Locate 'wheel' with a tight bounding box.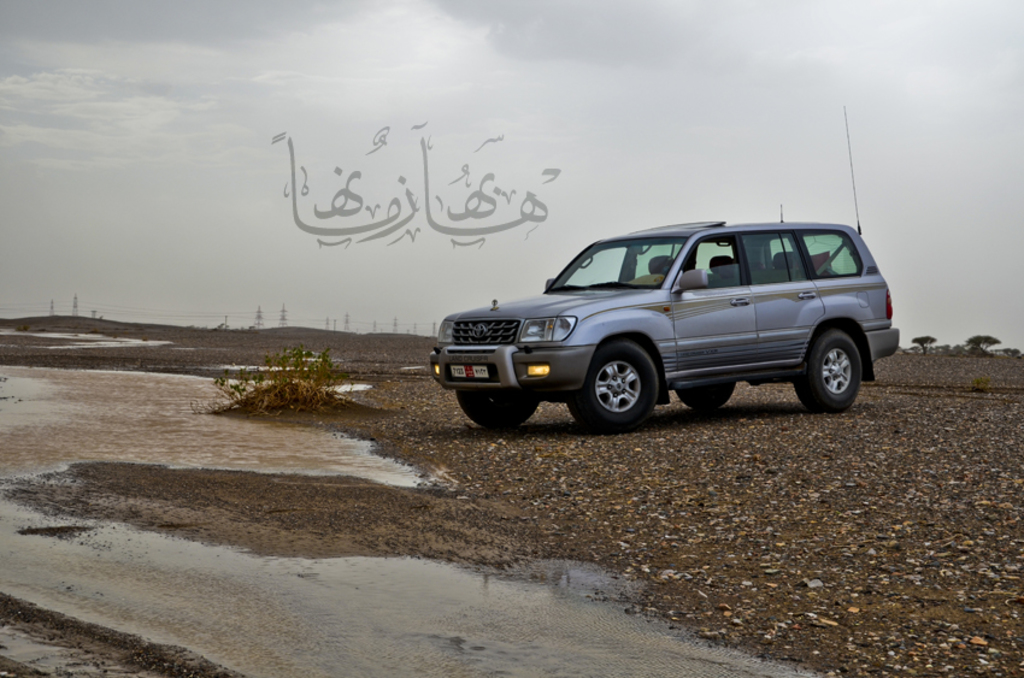
detection(677, 382, 735, 408).
